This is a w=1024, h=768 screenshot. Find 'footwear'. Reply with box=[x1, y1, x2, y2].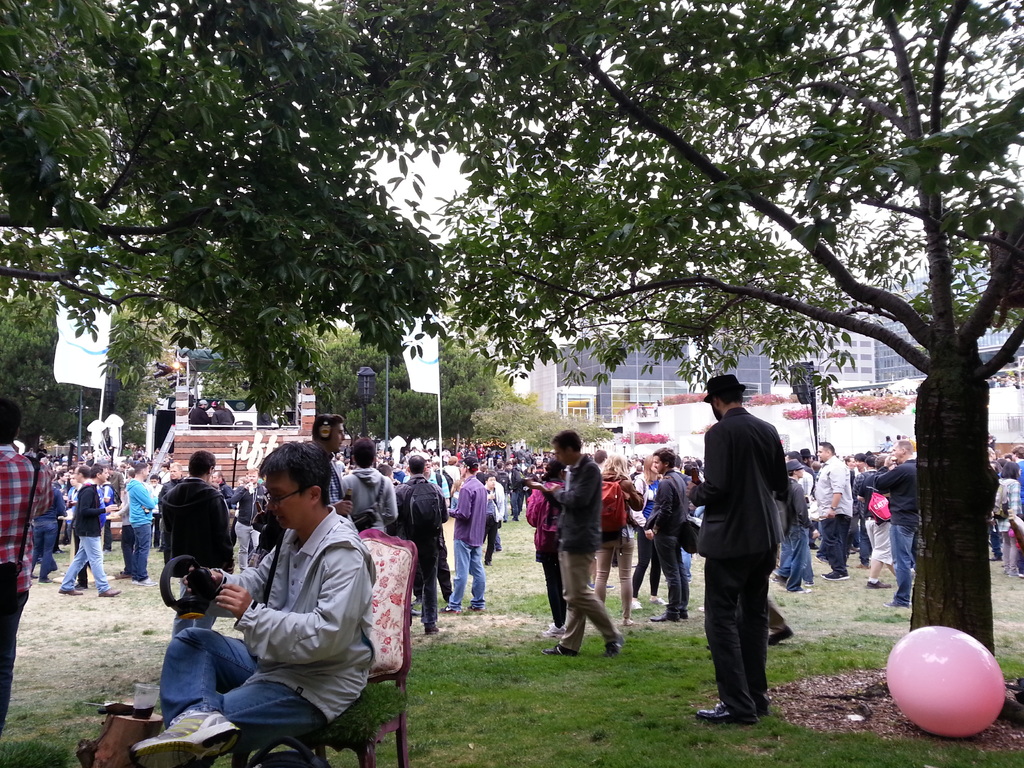
box=[885, 601, 909, 612].
